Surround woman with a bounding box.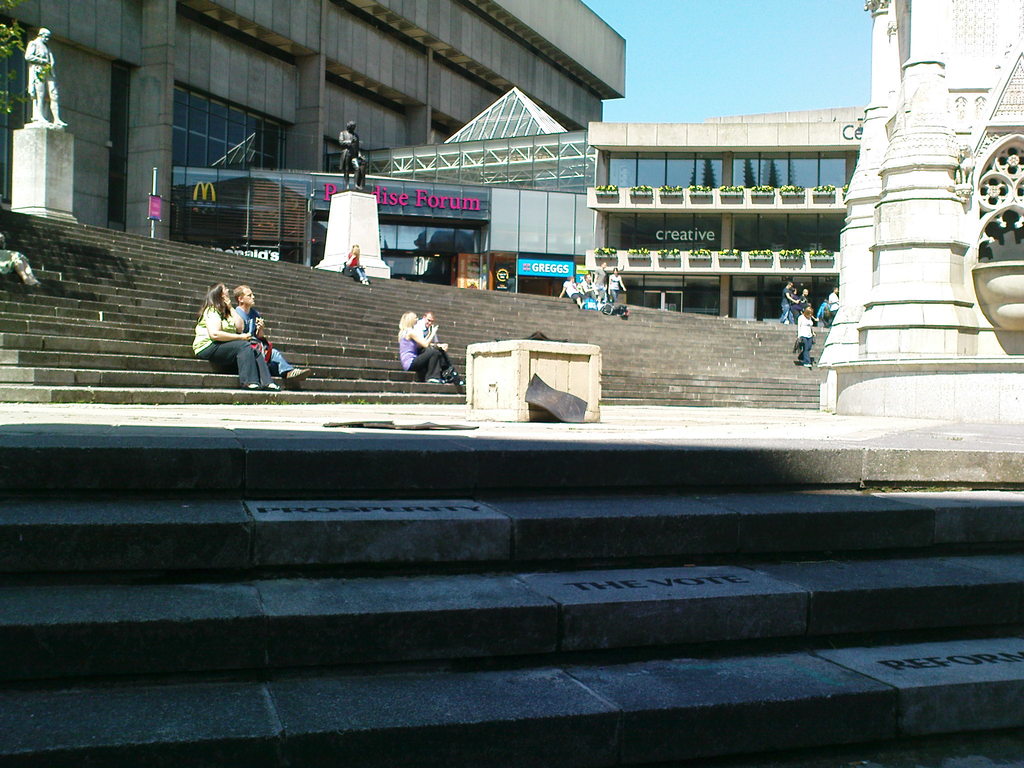
(x1=607, y1=266, x2=629, y2=305).
